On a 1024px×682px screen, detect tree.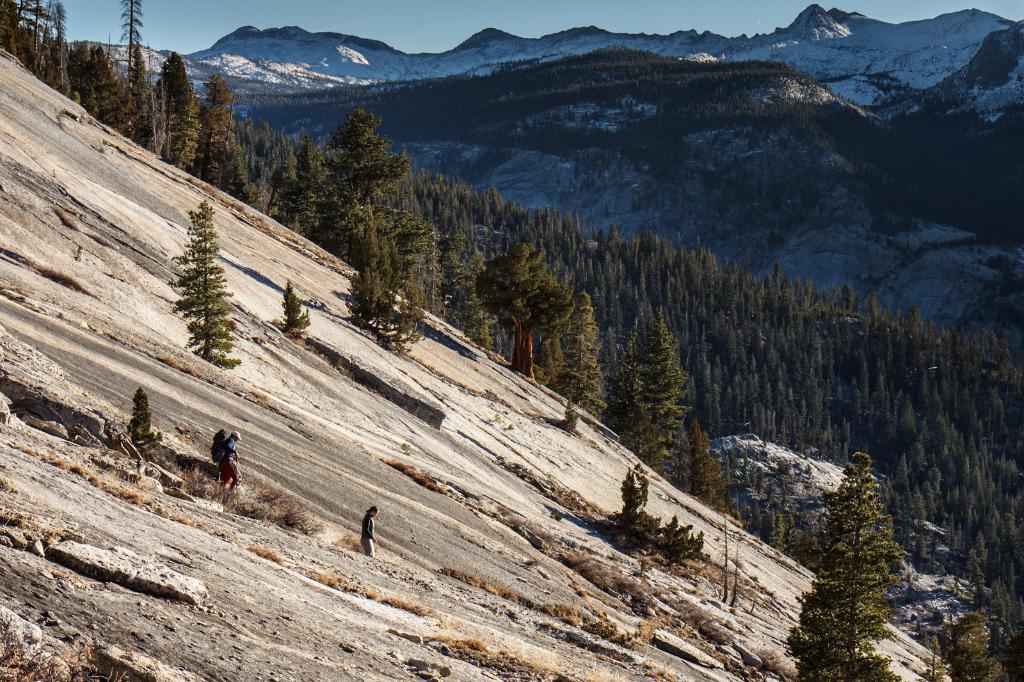
[x1=277, y1=280, x2=311, y2=347].
